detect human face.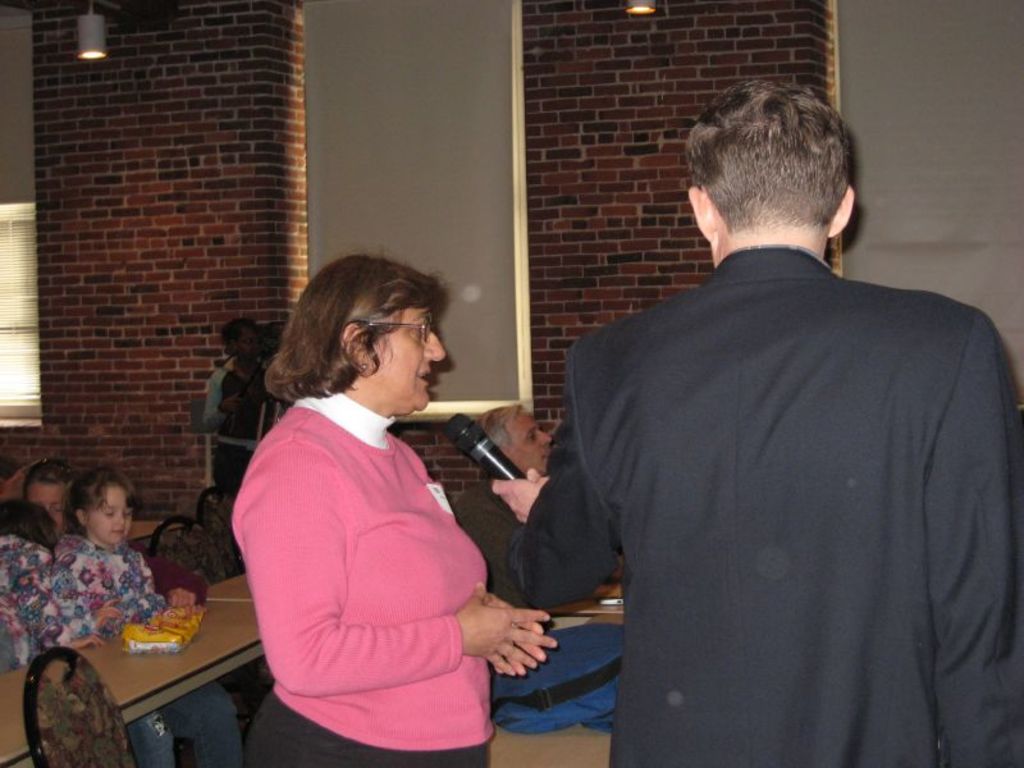
Detected at BBox(24, 484, 63, 525).
